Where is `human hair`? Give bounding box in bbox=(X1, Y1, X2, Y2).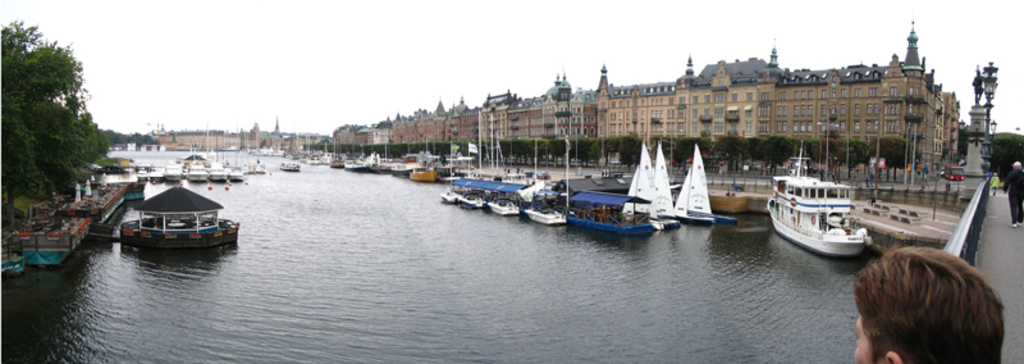
bbox=(846, 241, 1020, 363).
